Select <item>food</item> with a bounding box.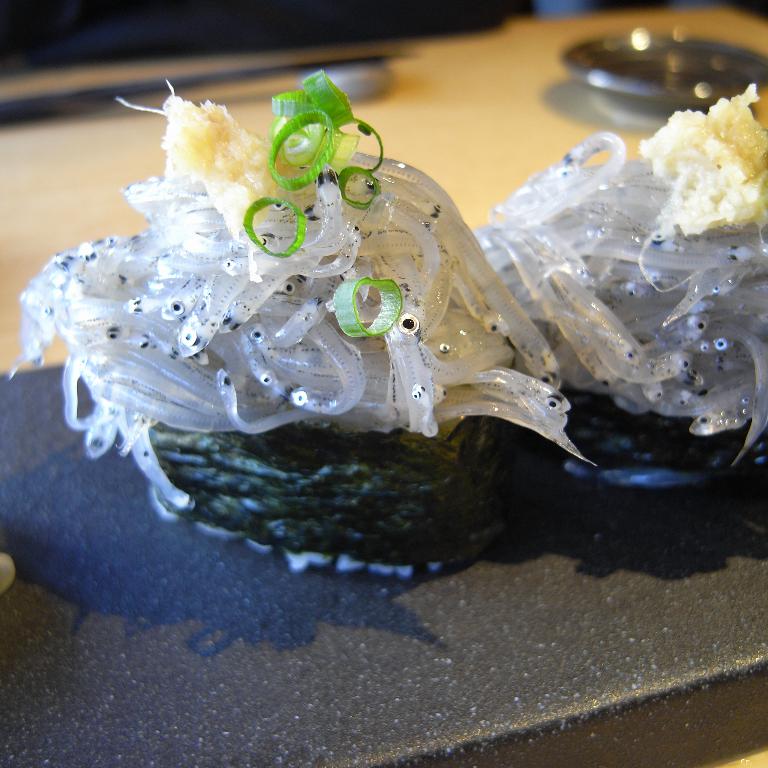
bbox=(636, 66, 767, 238).
